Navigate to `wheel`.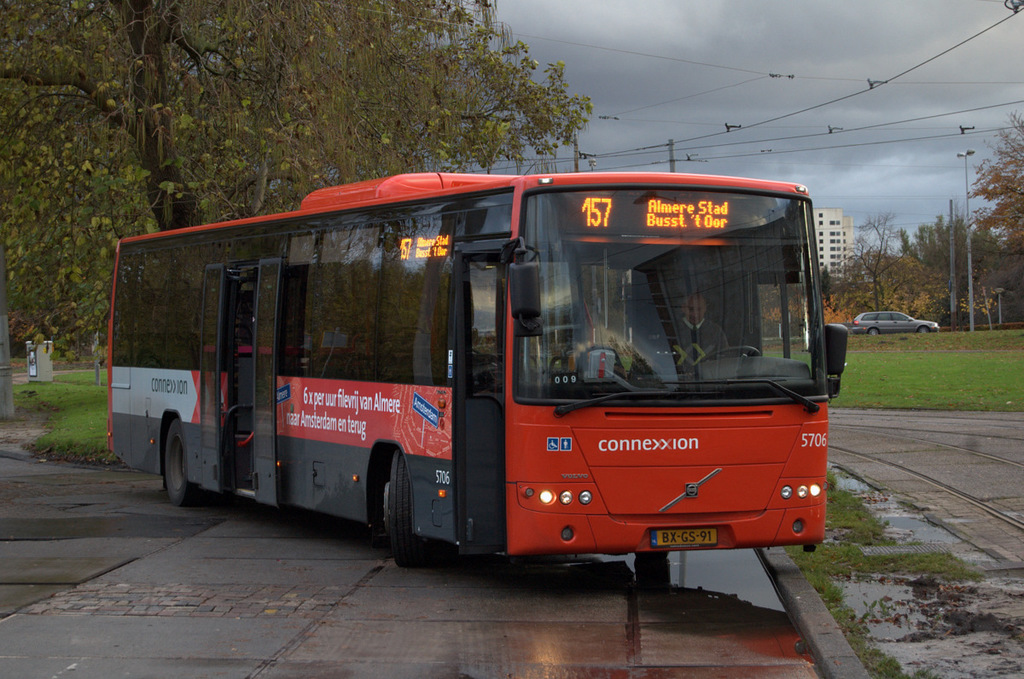
Navigation target: region(361, 456, 428, 548).
